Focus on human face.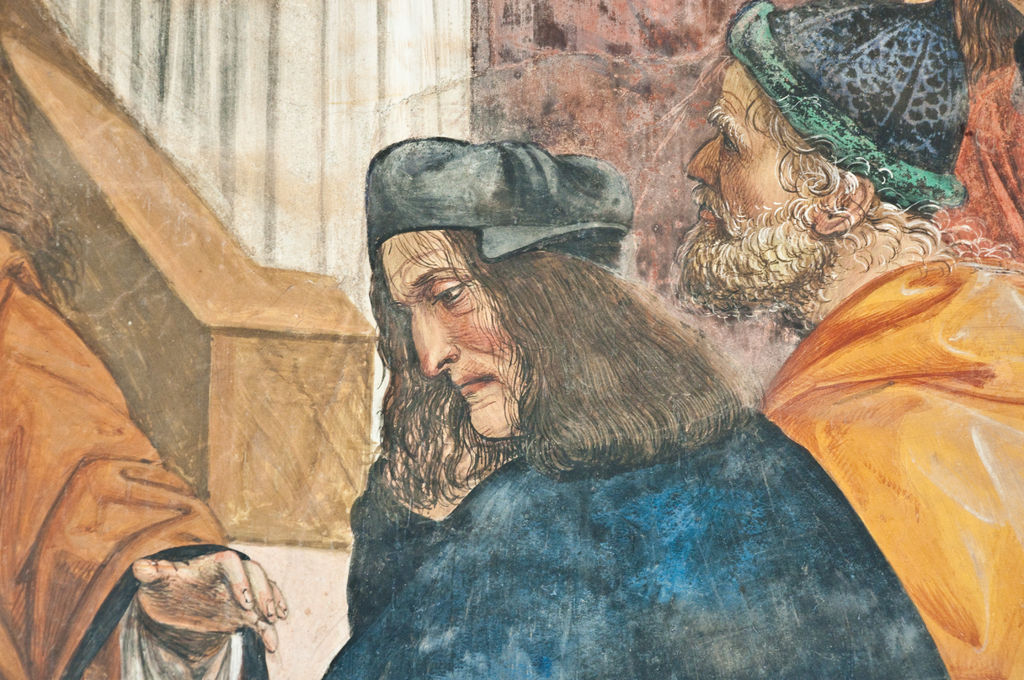
Focused at 689 60 793 244.
